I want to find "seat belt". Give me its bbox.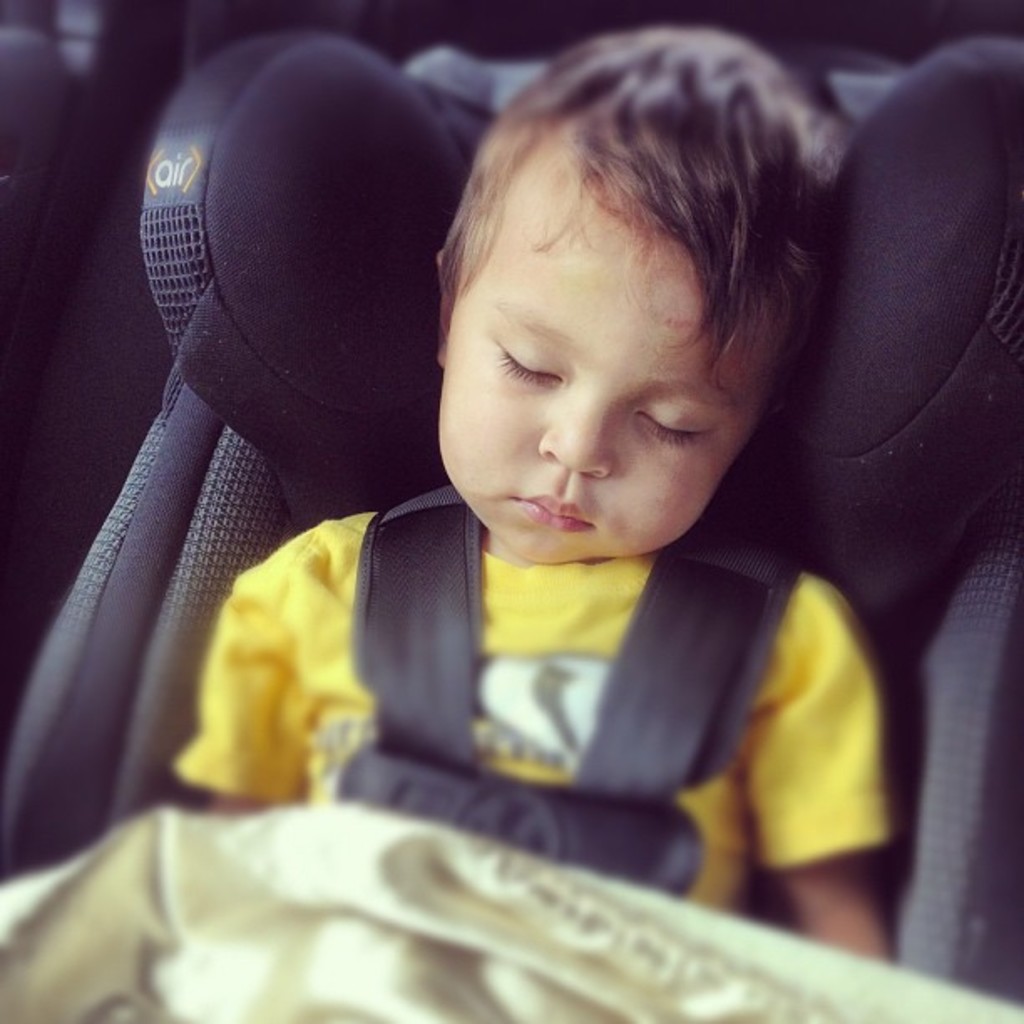
[x1=321, y1=482, x2=815, y2=897].
